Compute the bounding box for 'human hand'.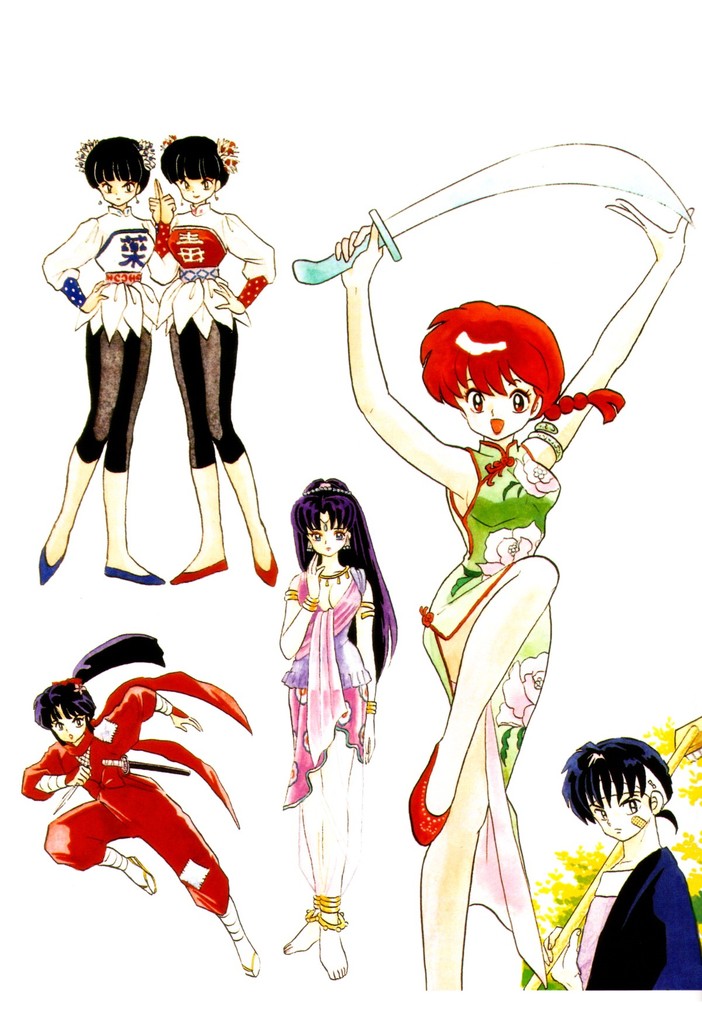
(361,712,377,762).
